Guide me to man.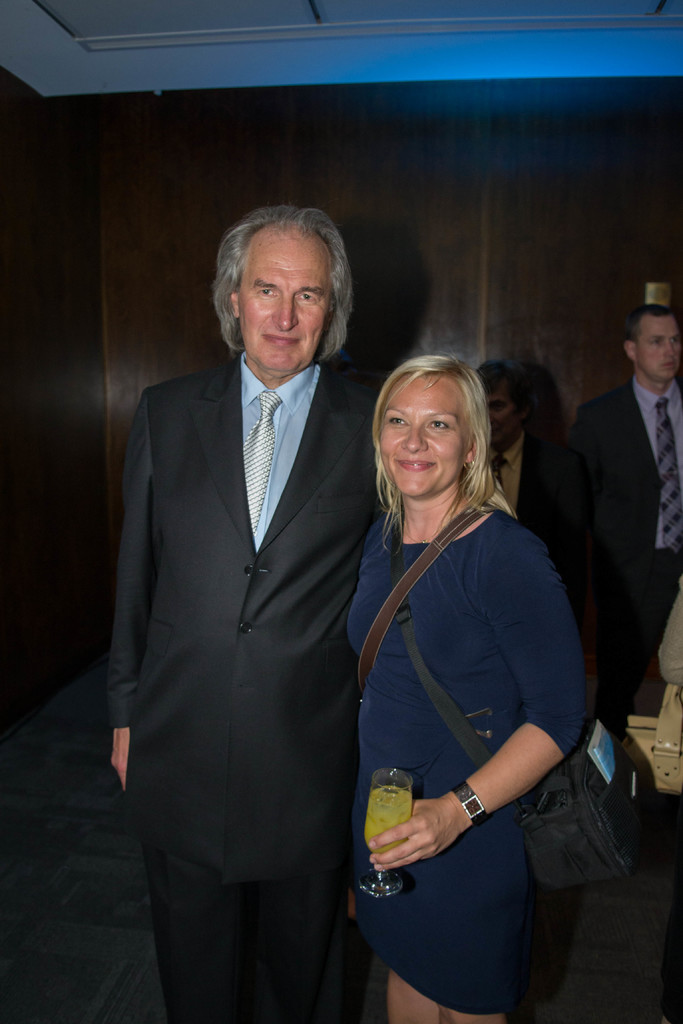
Guidance: <bbox>572, 304, 682, 711</bbox>.
